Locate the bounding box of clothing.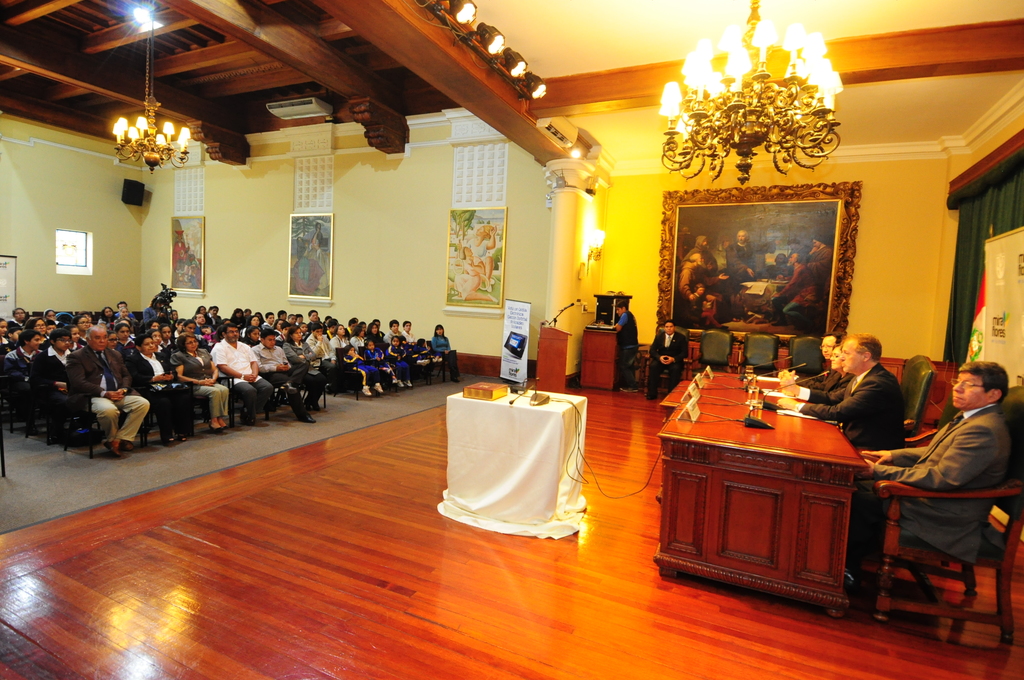
Bounding box: x1=310, y1=236, x2=331, y2=289.
